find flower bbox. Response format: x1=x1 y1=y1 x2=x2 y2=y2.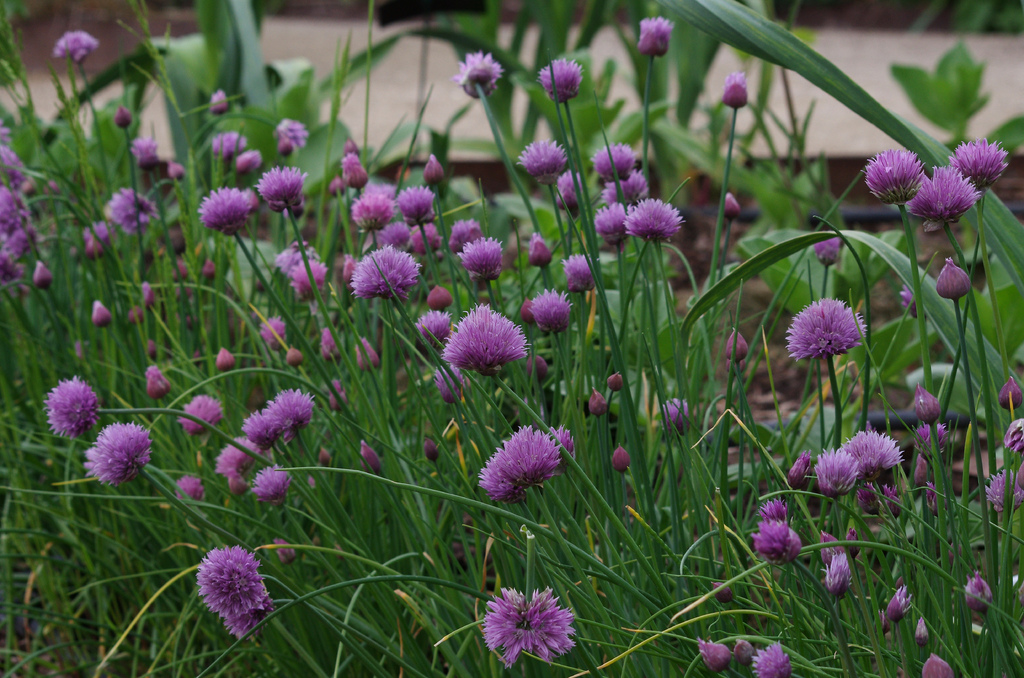
x1=982 y1=470 x2=1023 y2=513.
